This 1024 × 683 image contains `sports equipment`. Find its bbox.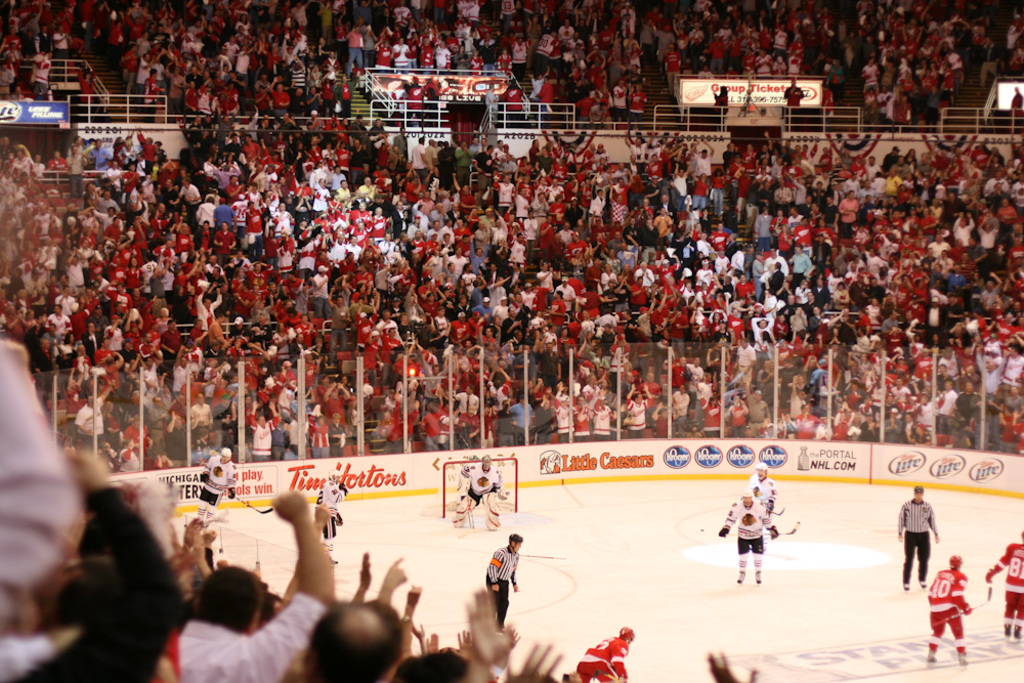
bbox=[903, 579, 908, 593].
